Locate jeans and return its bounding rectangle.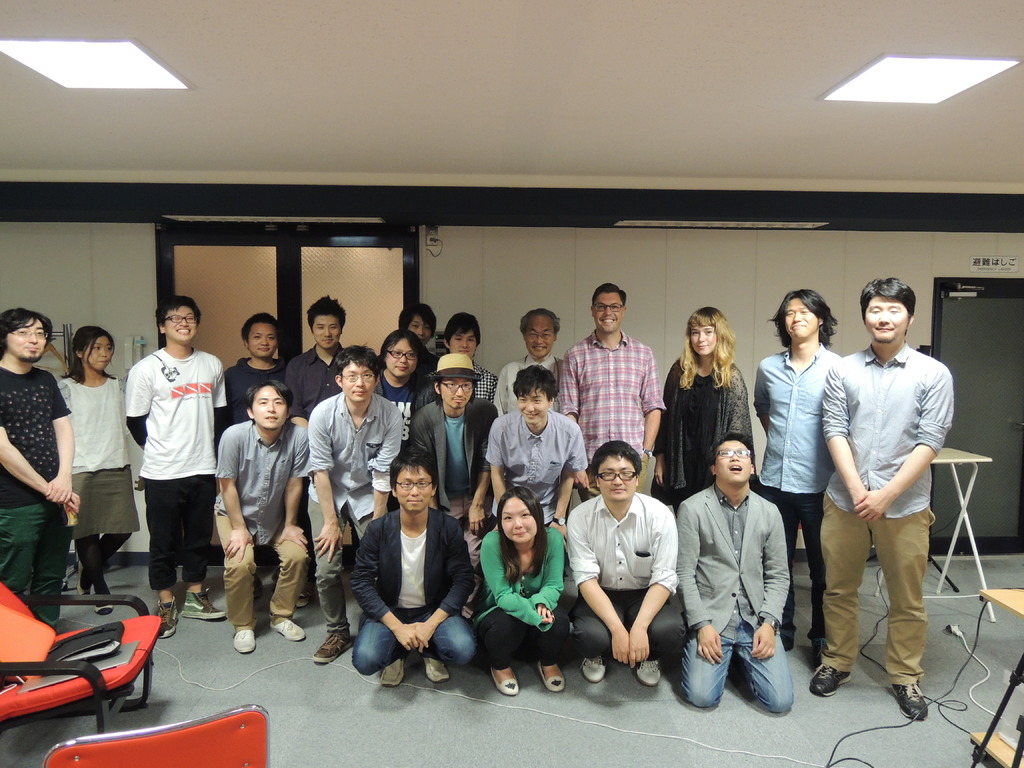
bbox=(678, 616, 790, 716).
